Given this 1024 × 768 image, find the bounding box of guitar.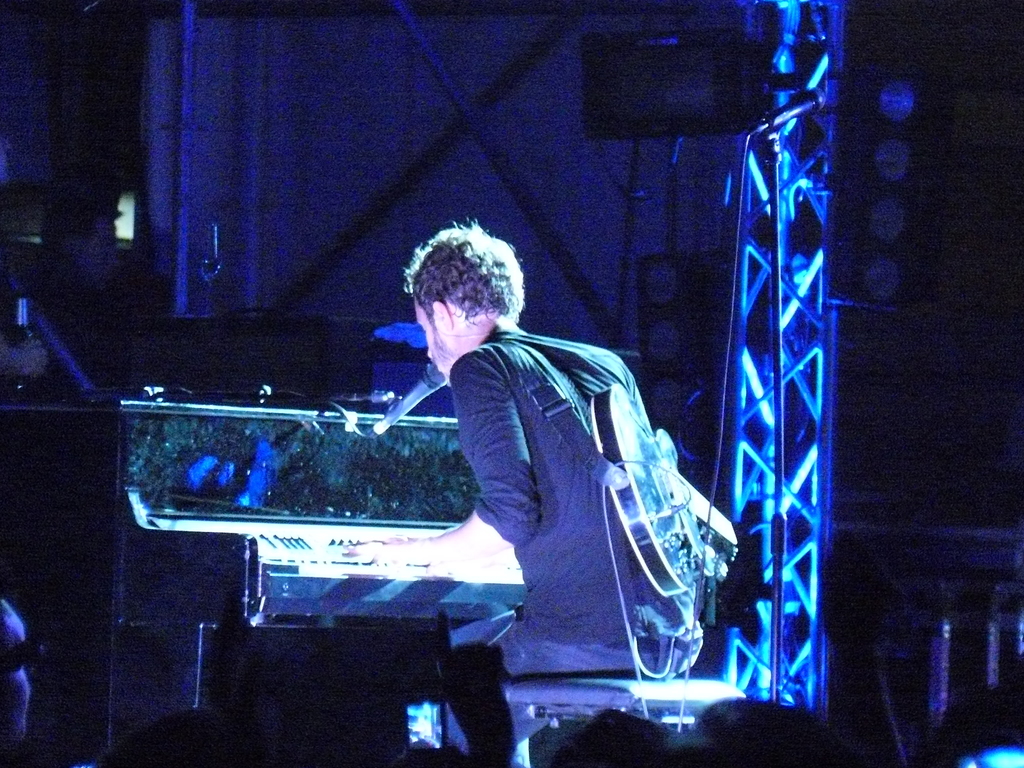
region(609, 387, 737, 597).
